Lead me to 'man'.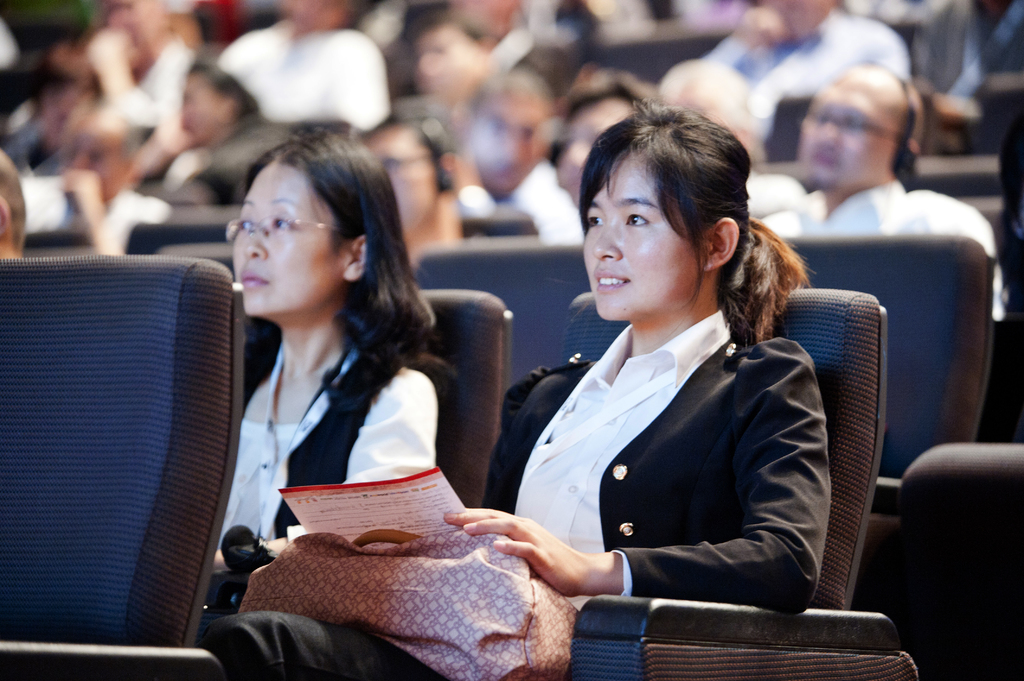
Lead to bbox=(708, 0, 908, 120).
